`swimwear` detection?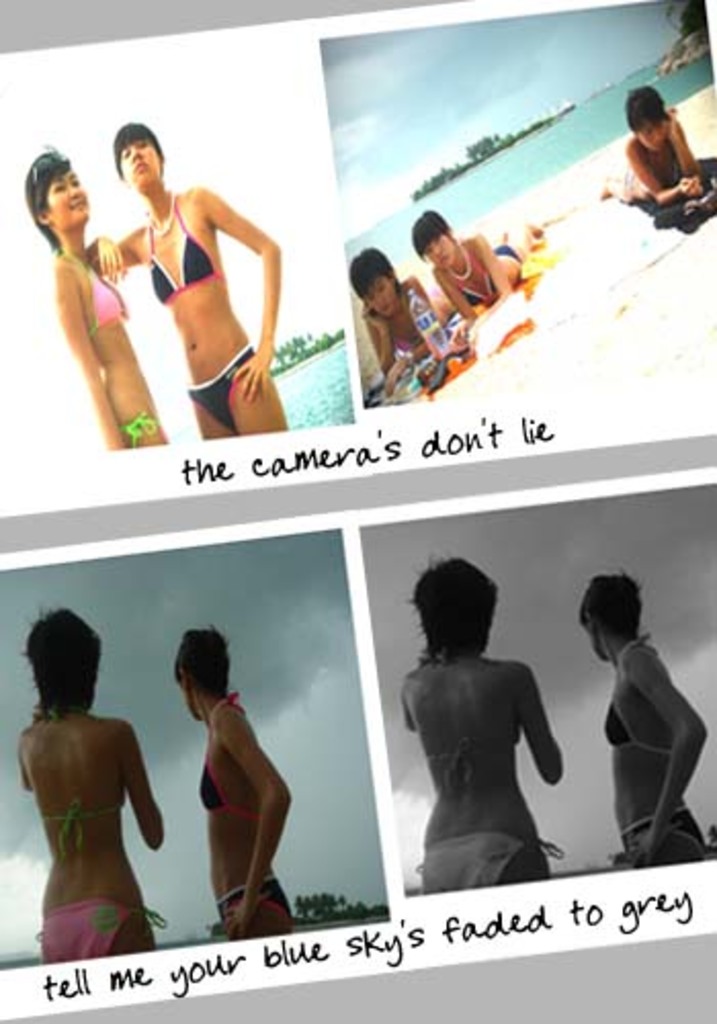
{"x1": 195, "y1": 688, "x2": 266, "y2": 823}
